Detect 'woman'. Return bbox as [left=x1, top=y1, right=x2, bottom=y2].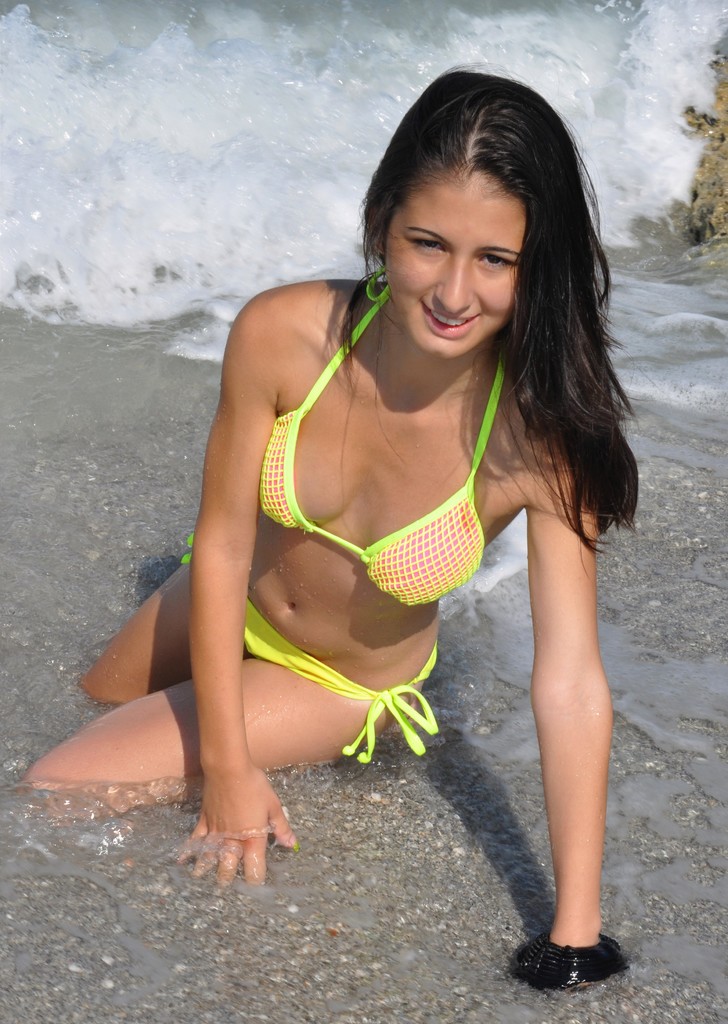
[left=24, top=67, right=659, bottom=1014].
